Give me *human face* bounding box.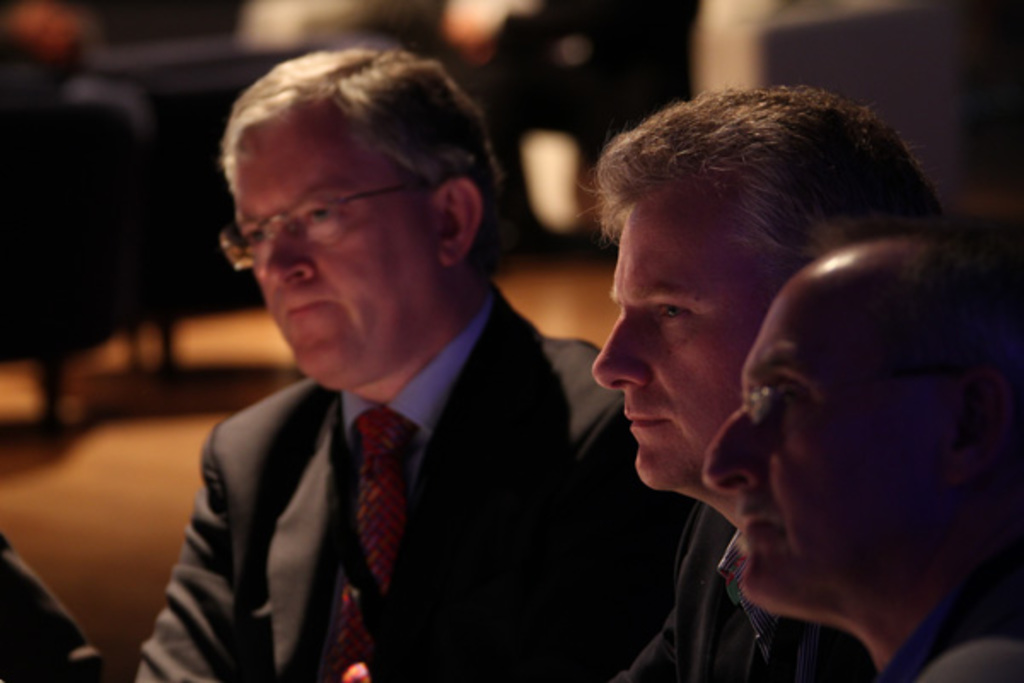
rect(241, 126, 437, 389).
